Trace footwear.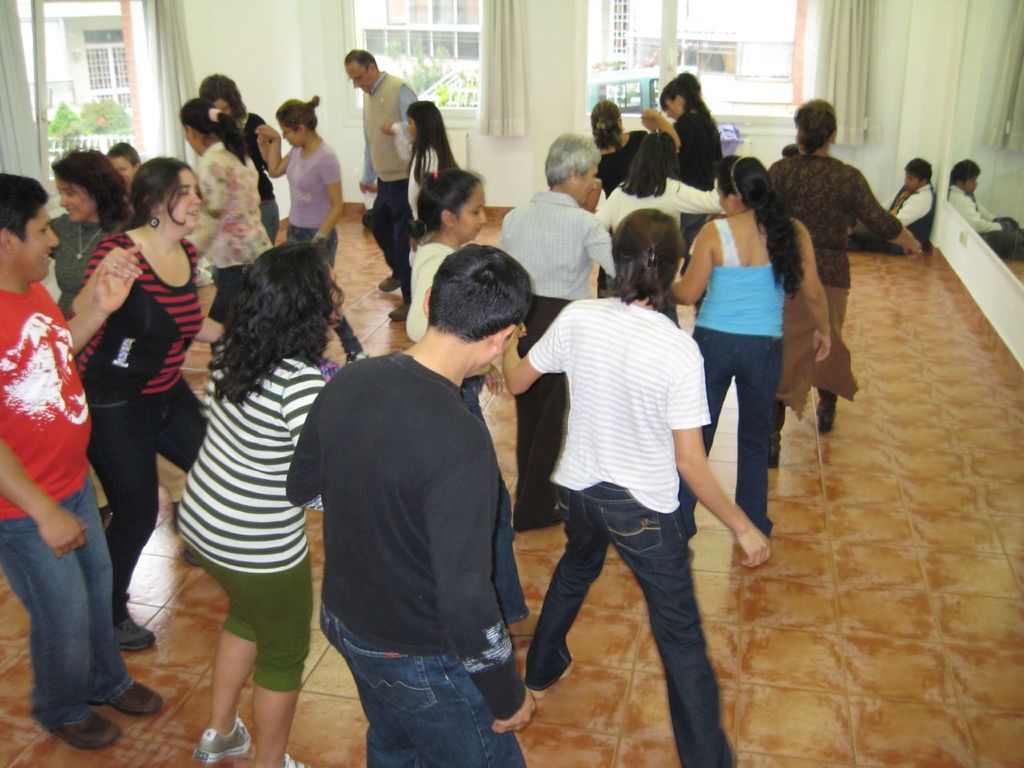
Traced to 386, 298, 414, 319.
